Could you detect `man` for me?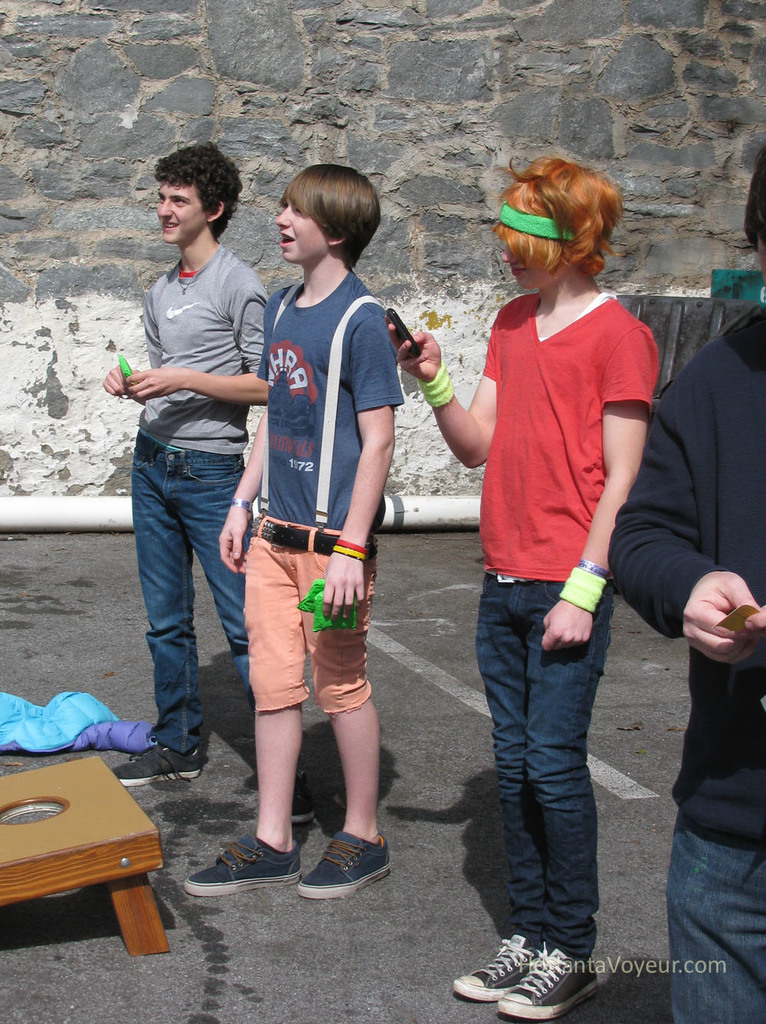
Detection result: 381, 150, 664, 1017.
